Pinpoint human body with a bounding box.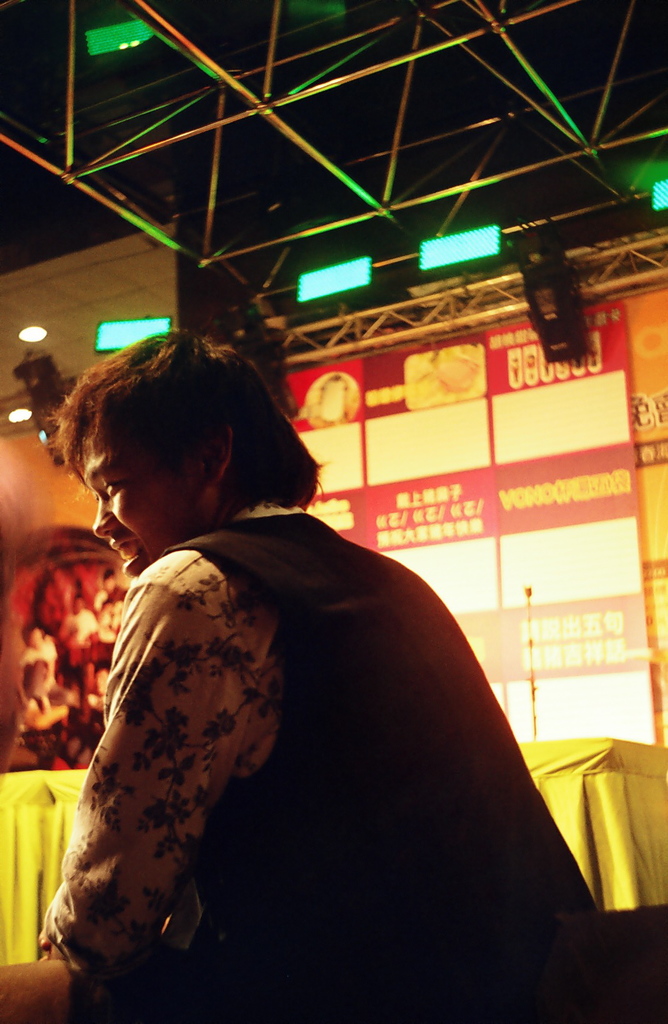
select_region(57, 608, 97, 657).
